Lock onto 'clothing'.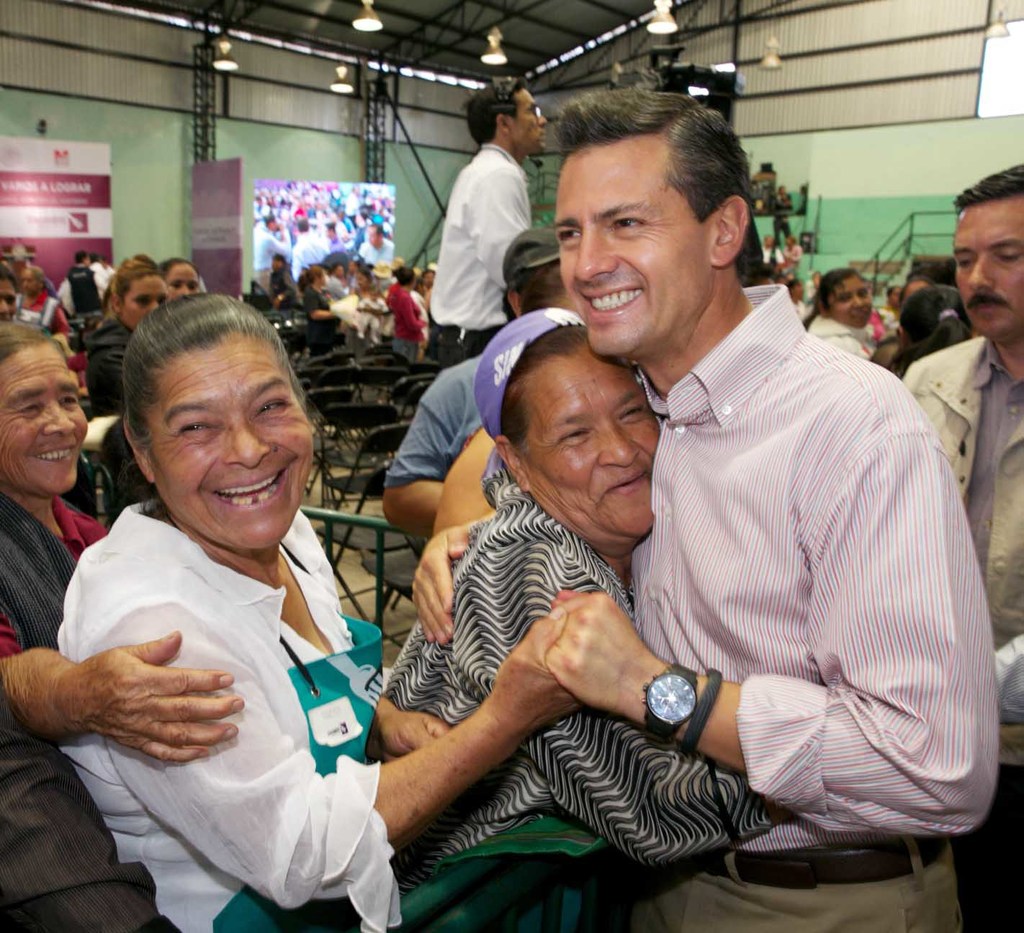
Locked: left=265, top=269, right=304, bottom=305.
